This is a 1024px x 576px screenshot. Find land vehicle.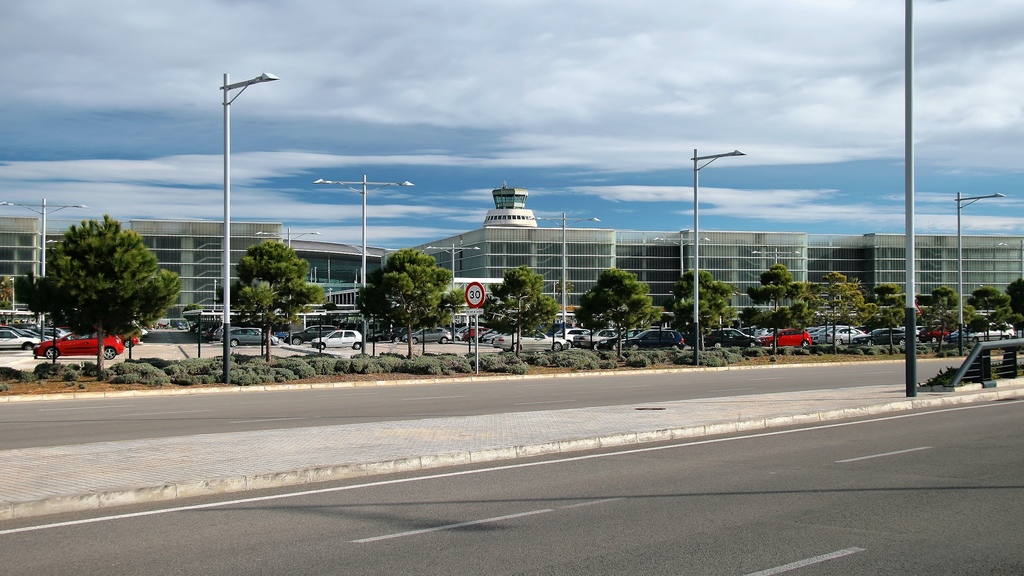
Bounding box: locate(706, 330, 754, 344).
